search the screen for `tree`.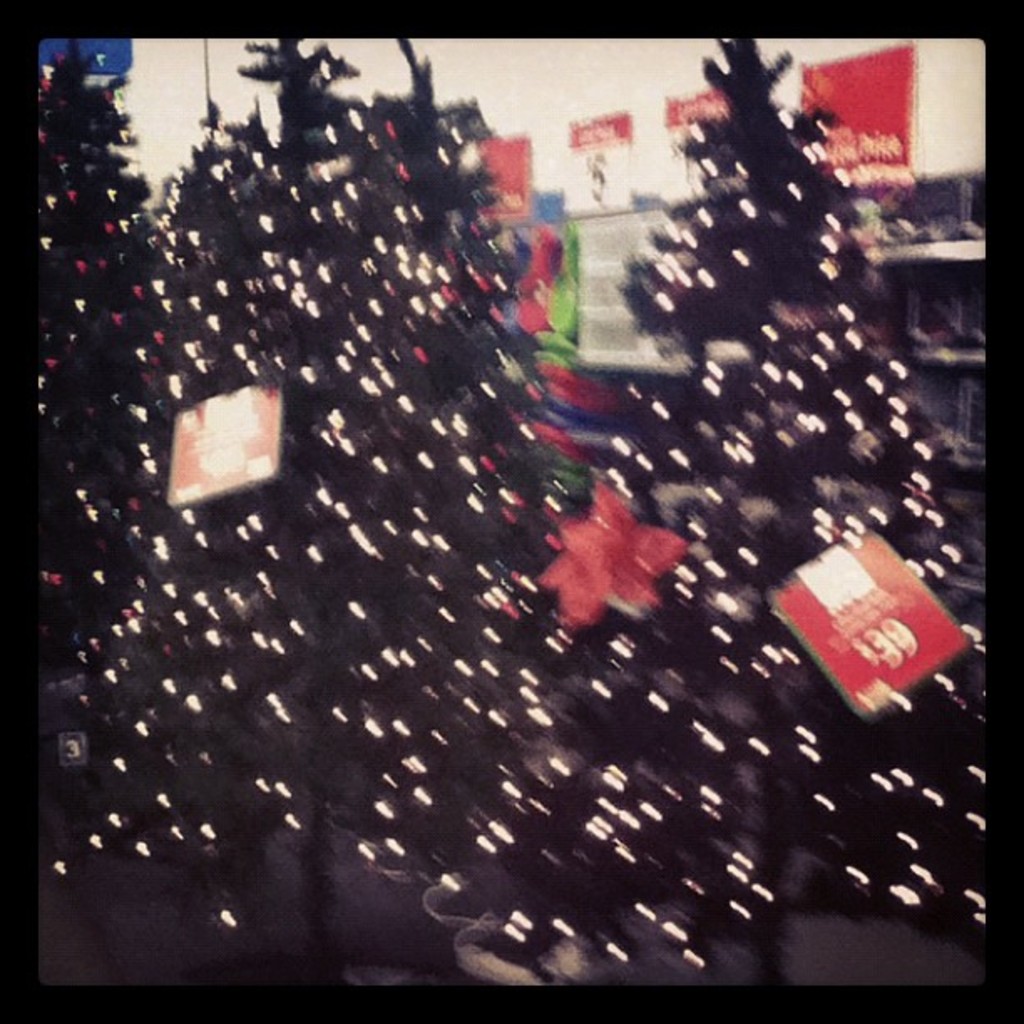
Found at l=33, t=35, r=196, b=875.
